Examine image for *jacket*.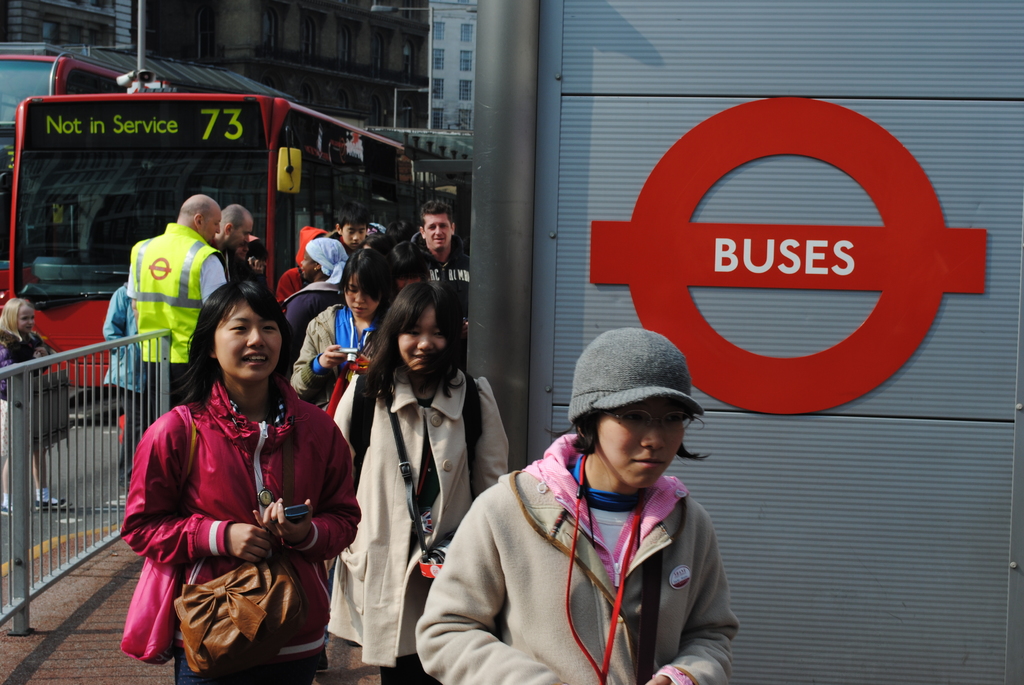
Examination result: pyautogui.locateOnScreen(420, 386, 746, 684).
